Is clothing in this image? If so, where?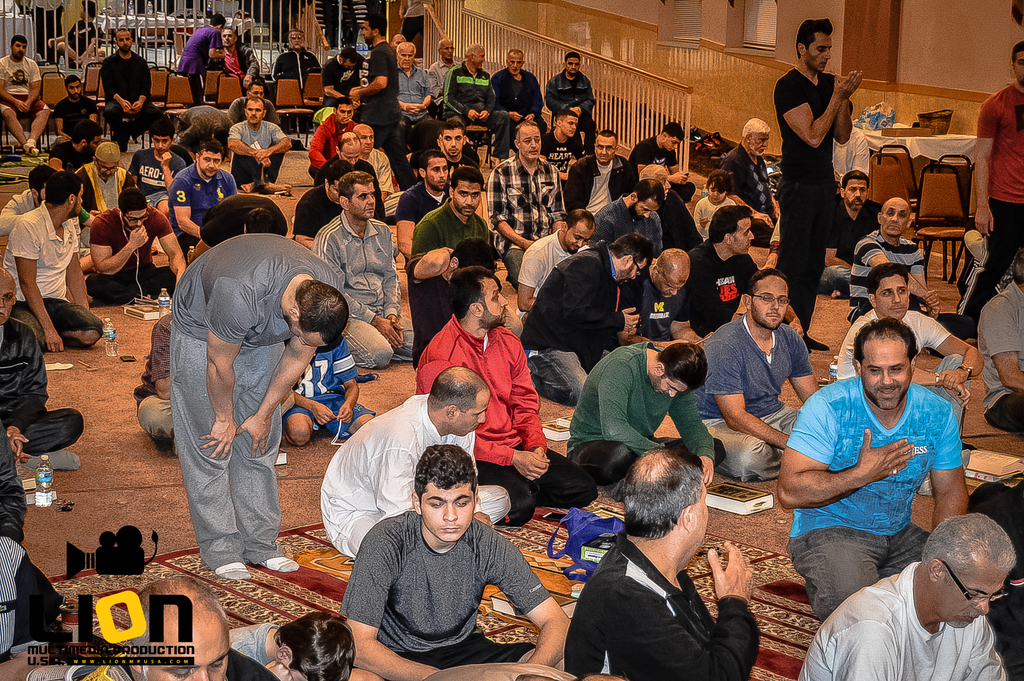
Yes, at (left=150, top=149, right=189, bottom=165).
